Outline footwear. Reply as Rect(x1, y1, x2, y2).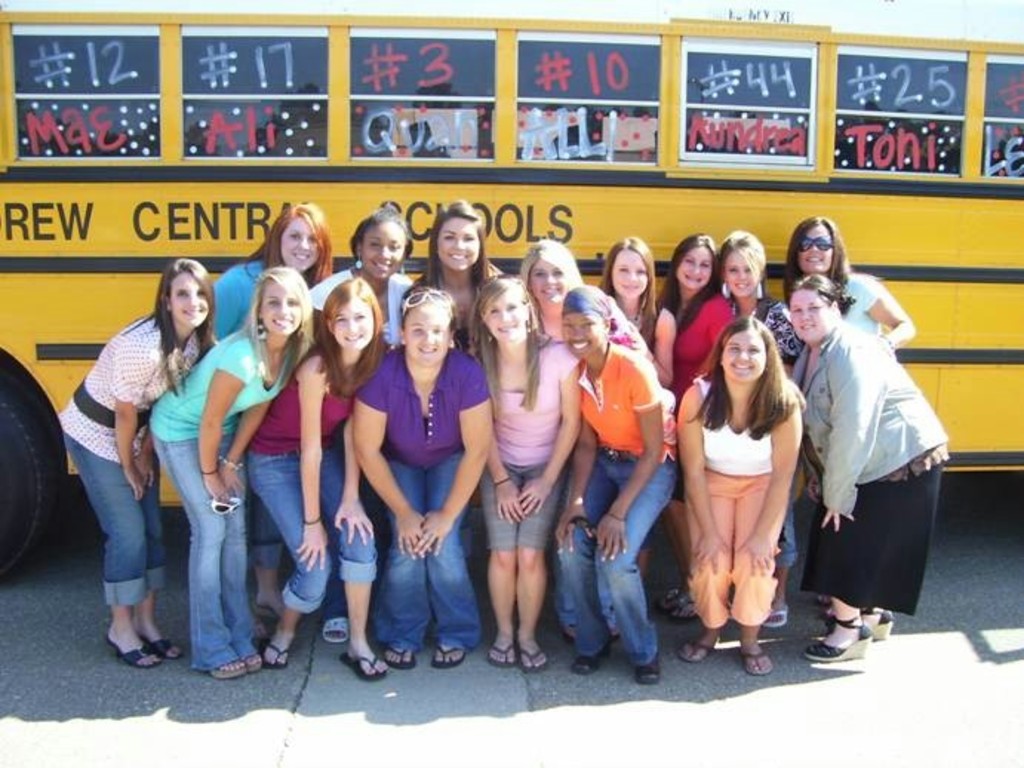
Rect(196, 649, 243, 682).
